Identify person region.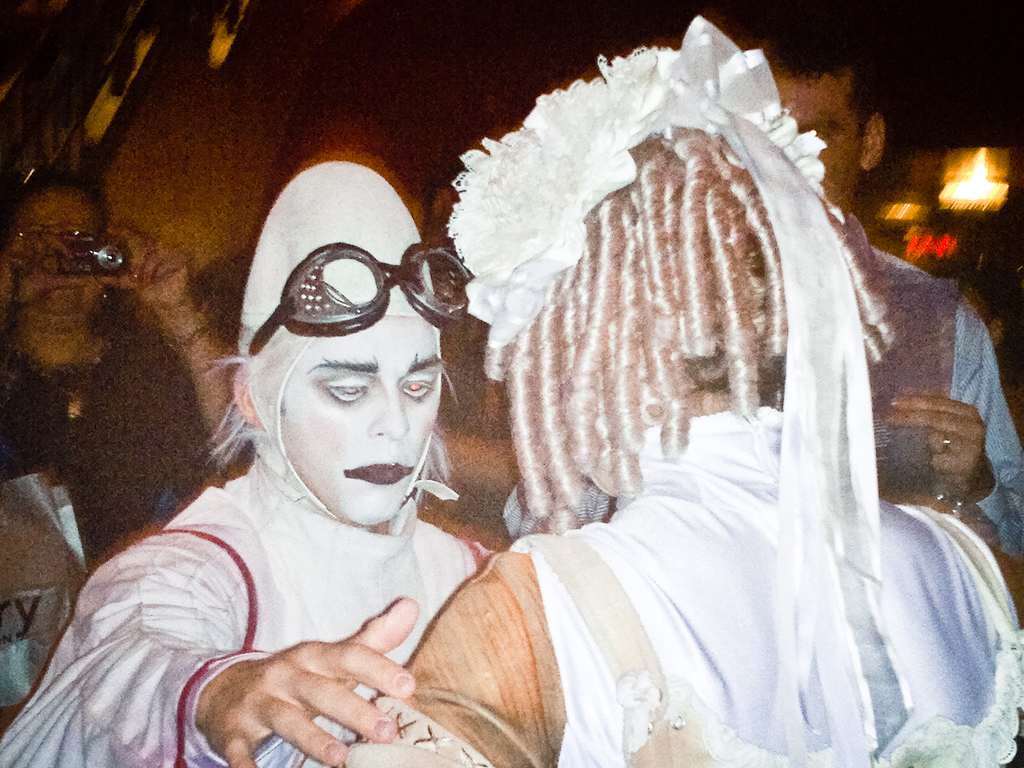
Region: x1=338, y1=12, x2=1023, y2=767.
